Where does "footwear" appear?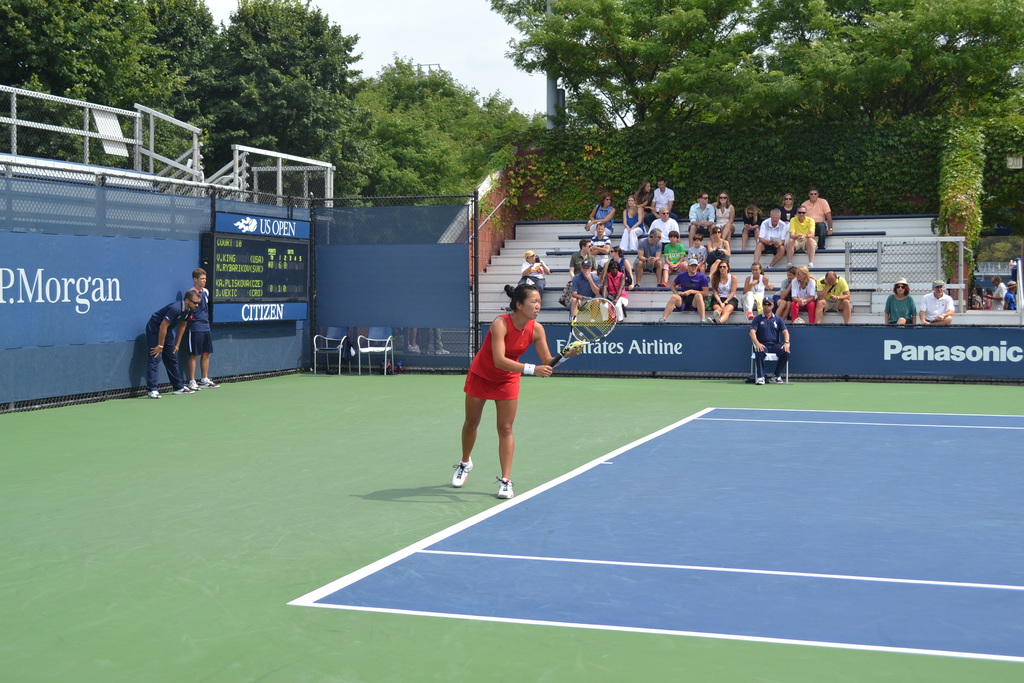
Appears at [x1=172, y1=384, x2=191, y2=393].
